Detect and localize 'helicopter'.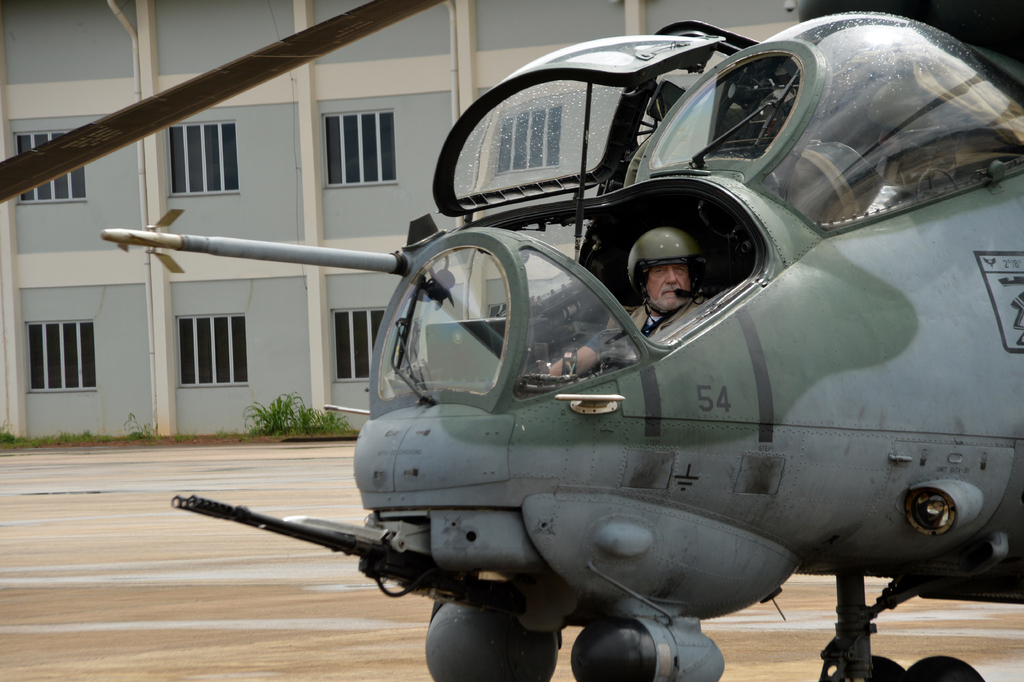
Localized at left=129, top=28, right=1023, bottom=669.
